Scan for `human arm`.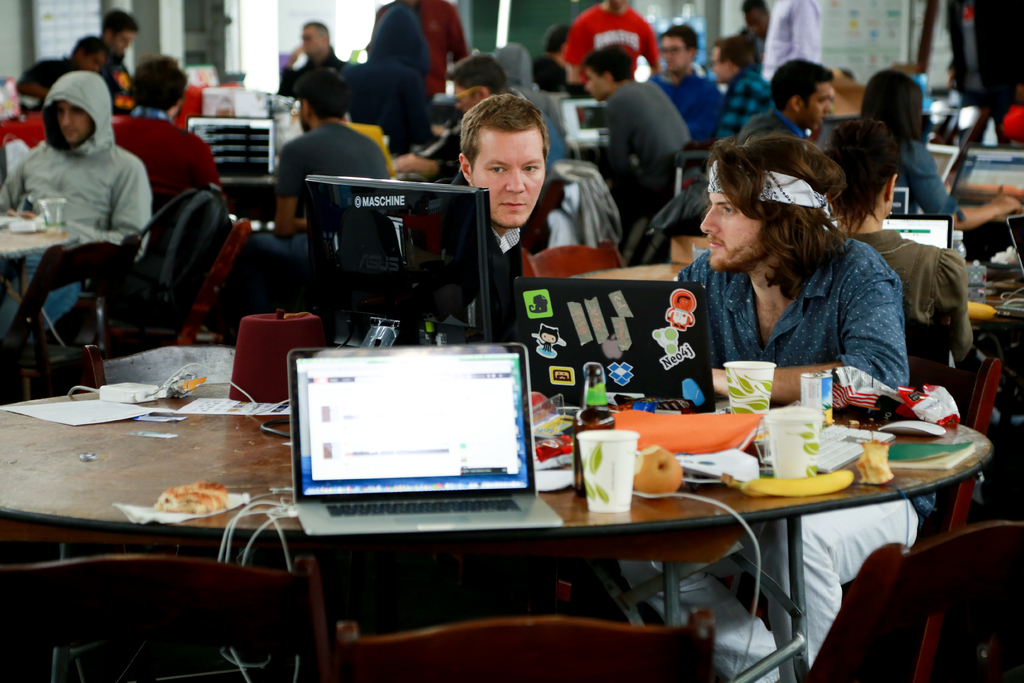
Scan result: box(713, 264, 912, 399).
